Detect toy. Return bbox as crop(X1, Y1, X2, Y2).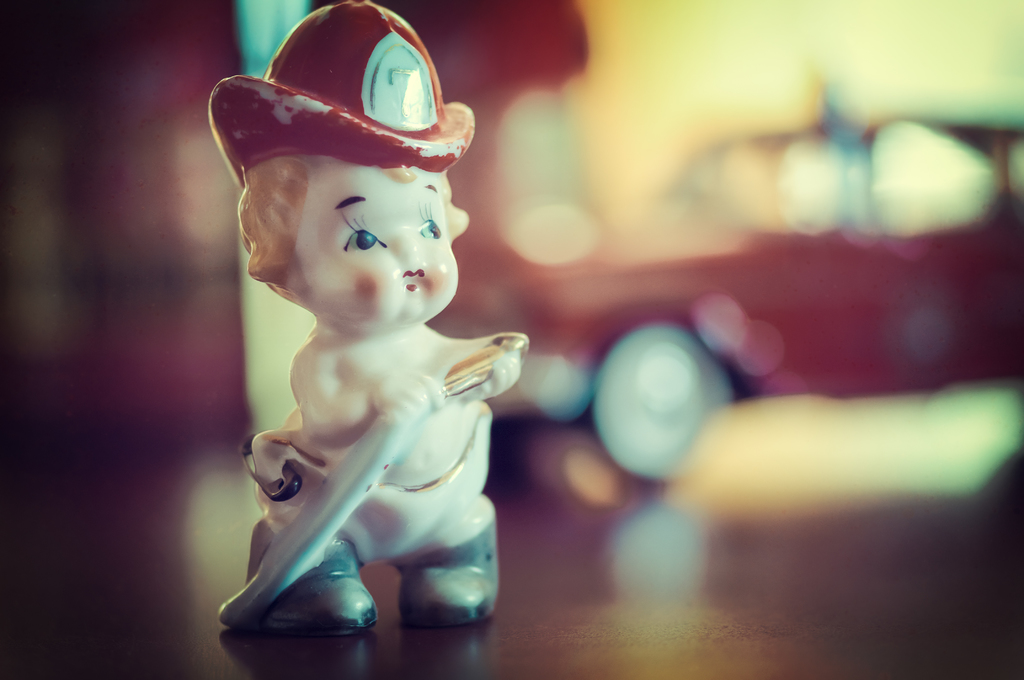
crop(199, 53, 516, 632).
